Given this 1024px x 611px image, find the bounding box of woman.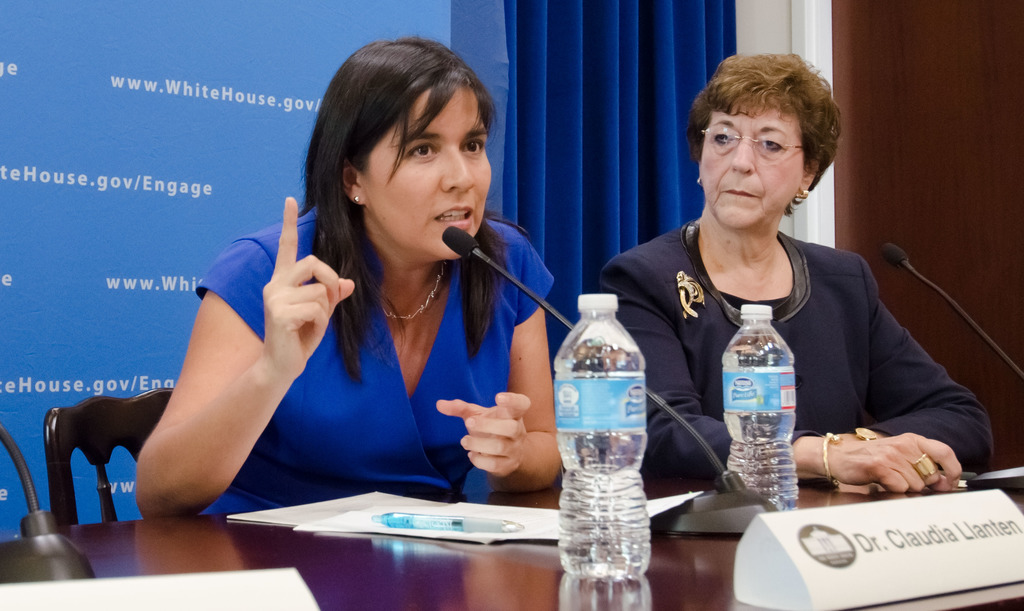
118/28/580/516.
